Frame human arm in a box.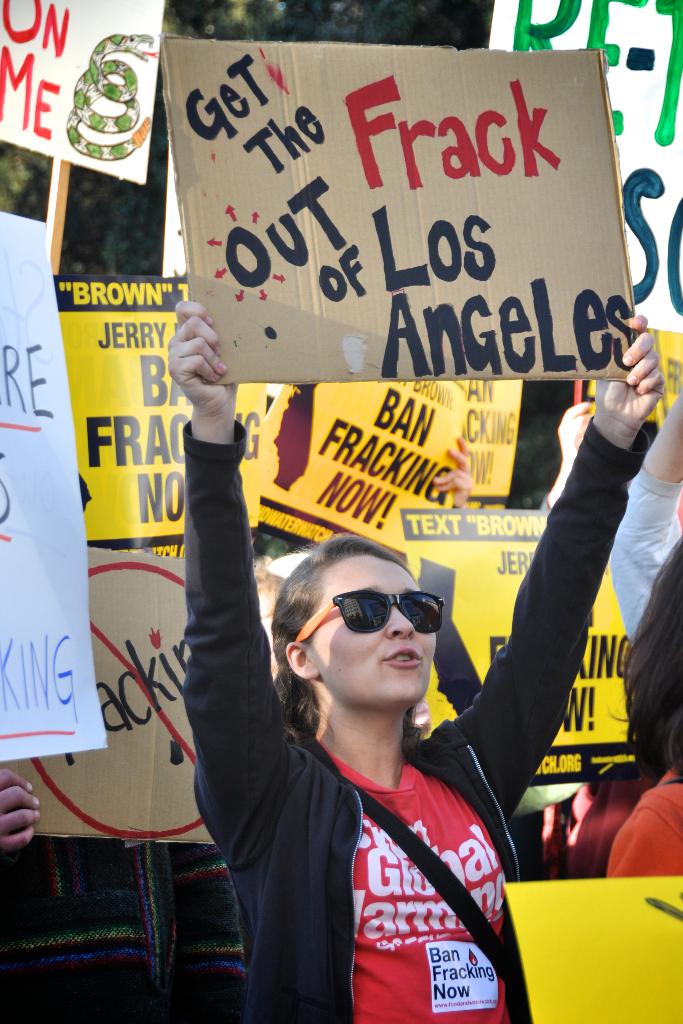
[x1=537, y1=399, x2=597, y2=511].
